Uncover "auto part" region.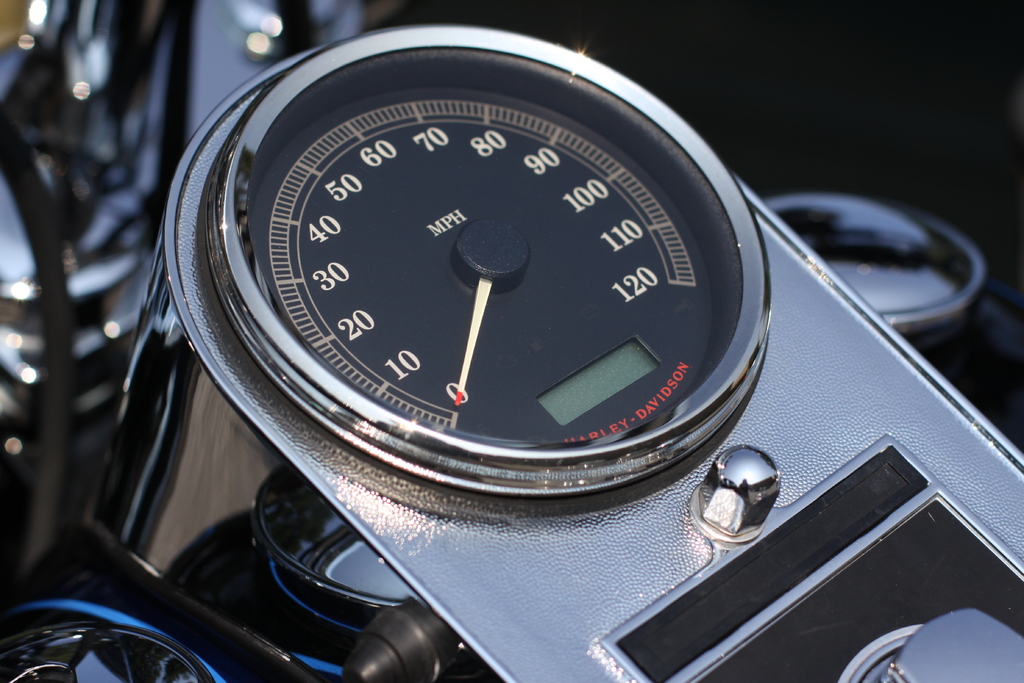
Uncovered: {"x1": 263, "y1": 41, "x2": 698, "y2": 464}.
